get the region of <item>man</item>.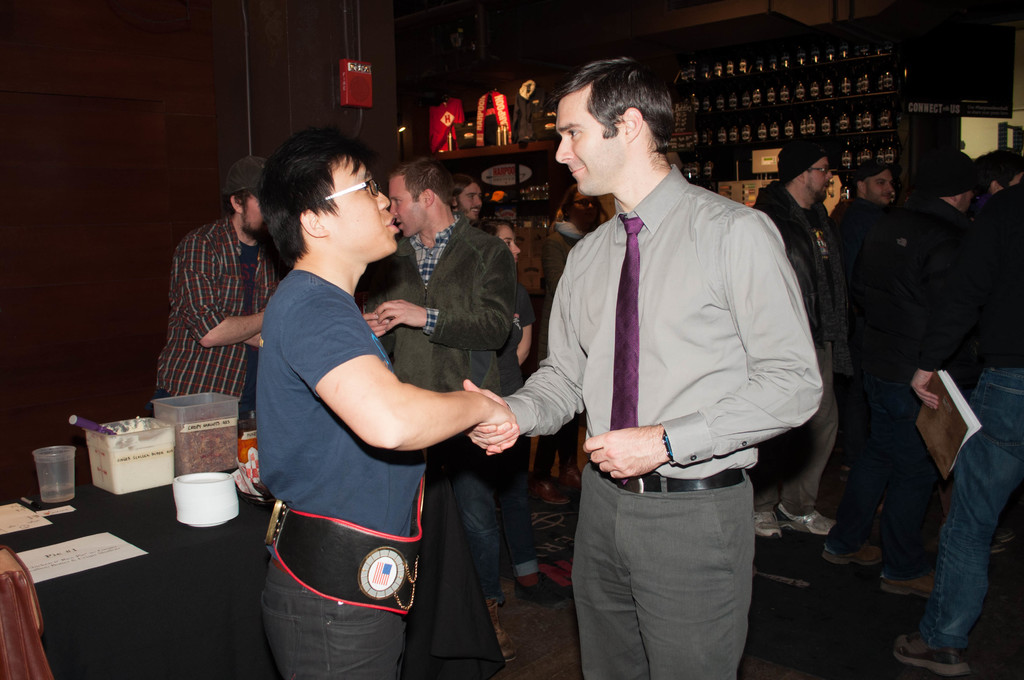
x1=451 y1=176 x2=485 y2=224.
